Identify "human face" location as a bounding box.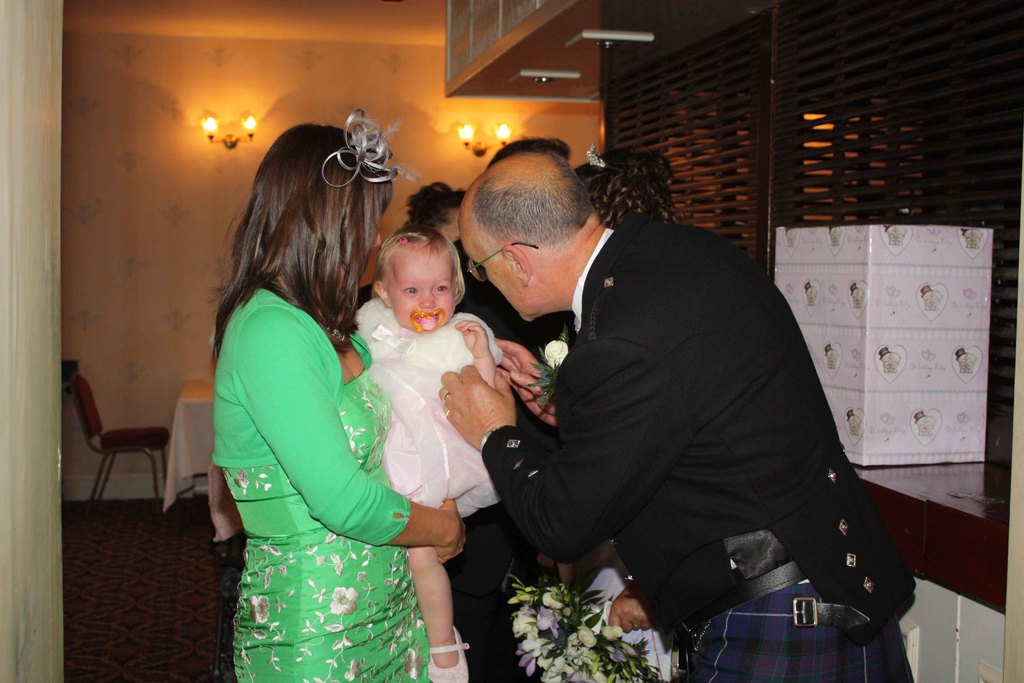
(385, 240, 460, 336).
